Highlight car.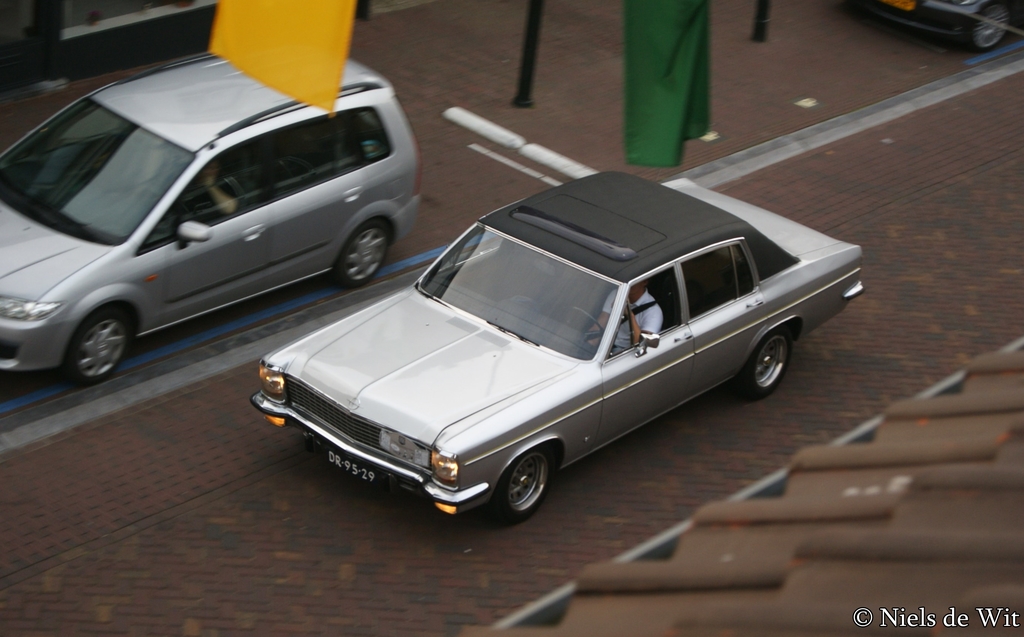
Highlighted region: x1=844 y1=0 x2=1023 y2=49.
